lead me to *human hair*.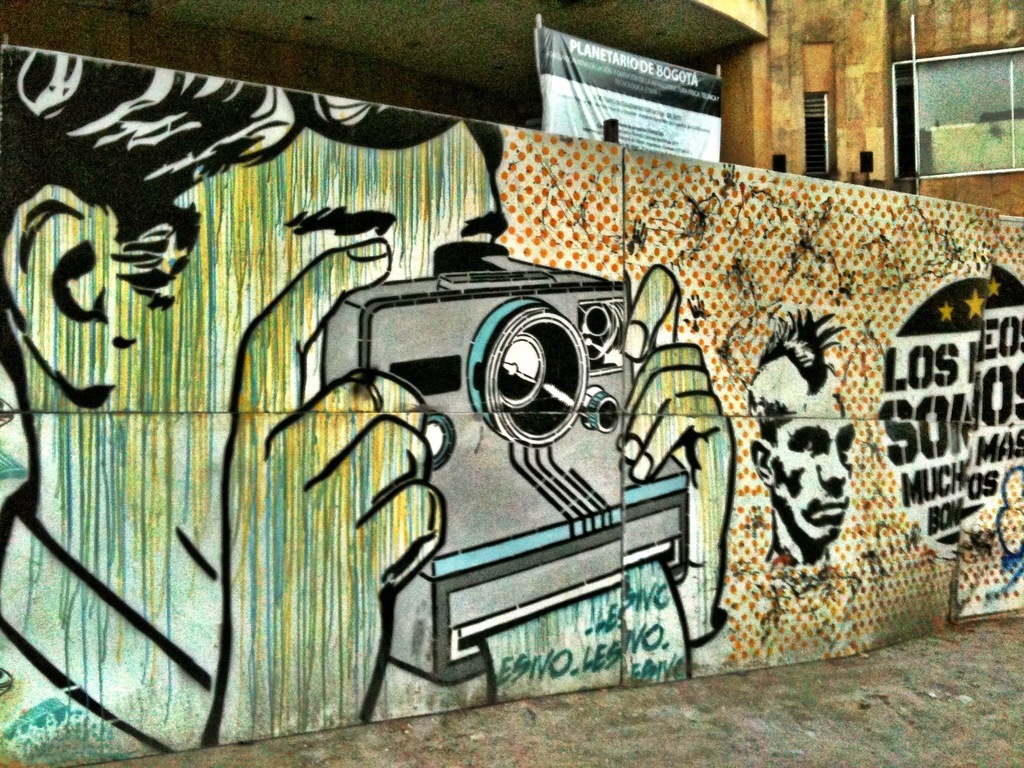
Lead to 758:308:840:393.
